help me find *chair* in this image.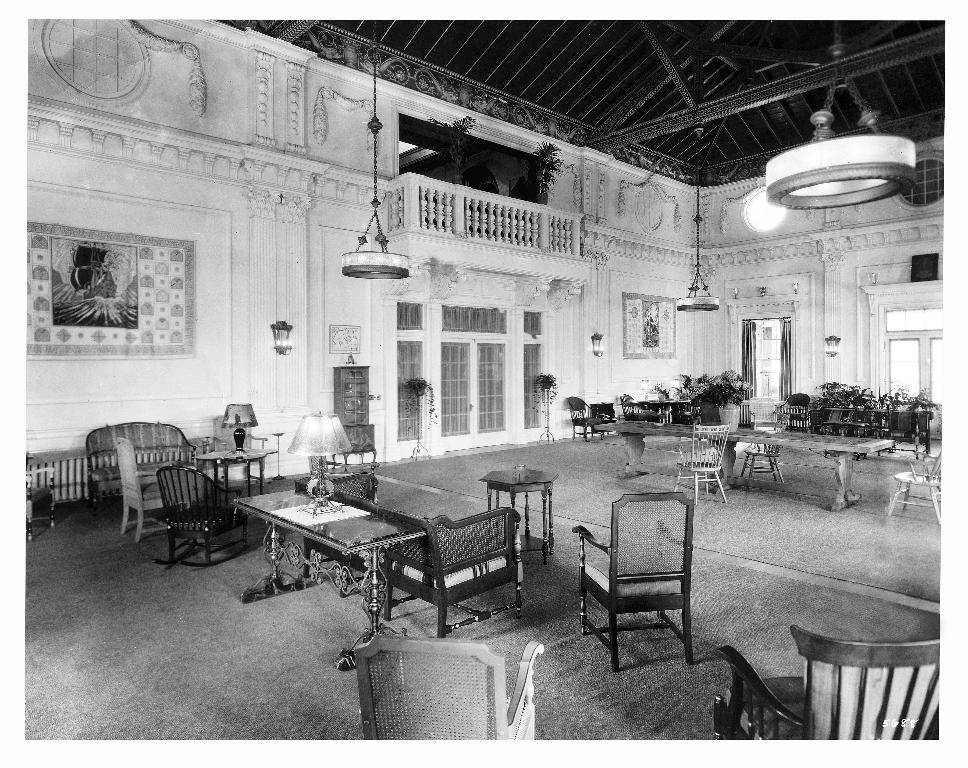
Found it: left=782, top=390, right=808, bottom=433.
